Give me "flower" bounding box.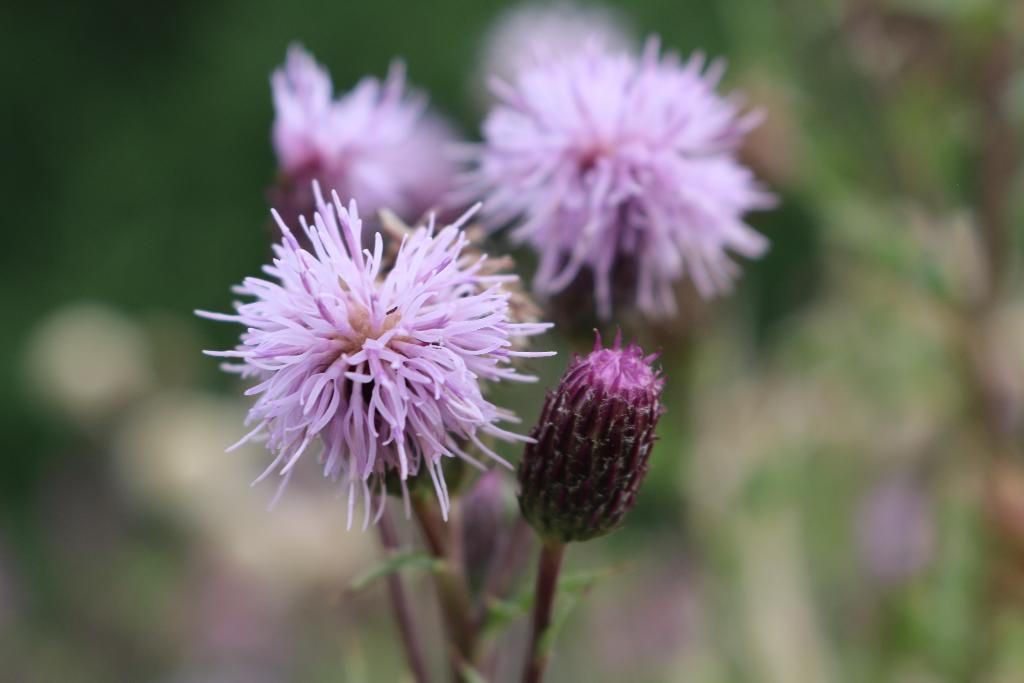
(left=267, top=44, right=473, bottom=236).
